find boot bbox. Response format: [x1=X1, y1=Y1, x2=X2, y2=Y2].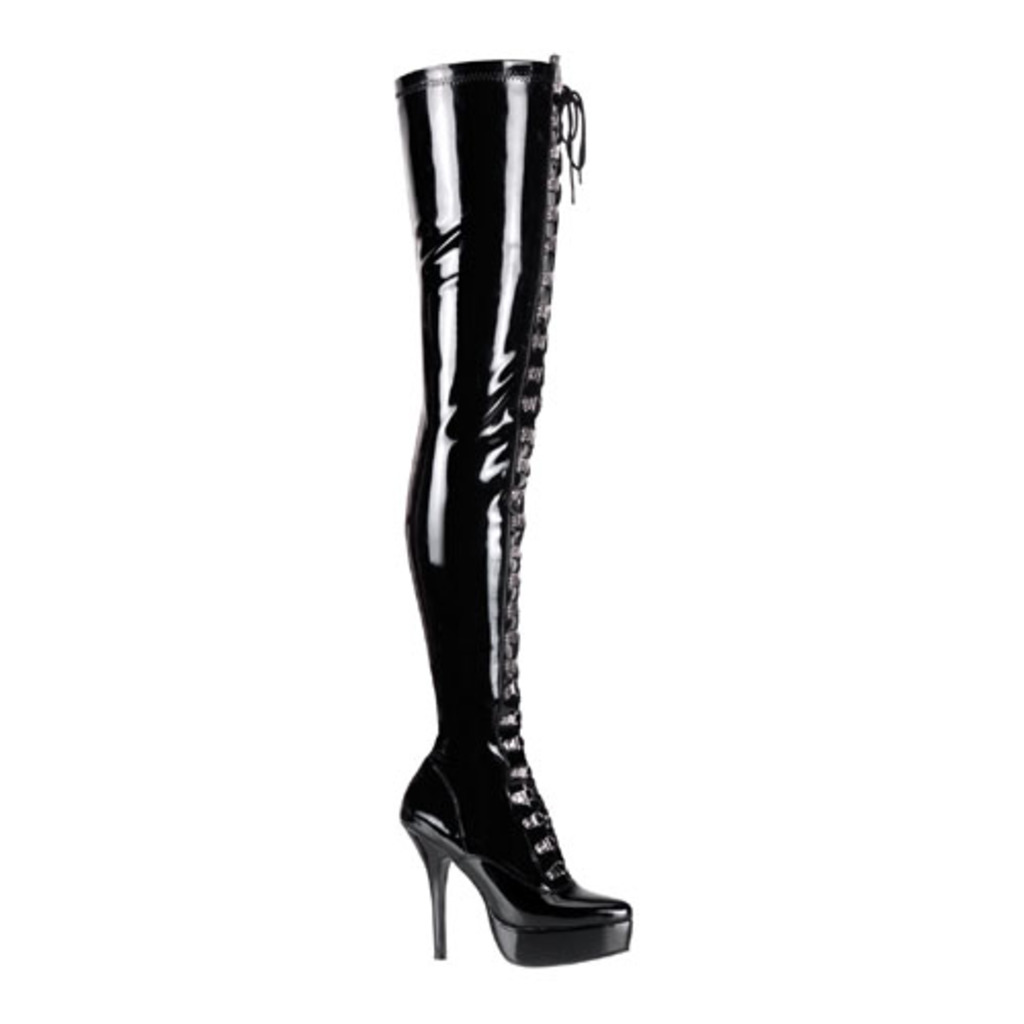
[x1=397, y1=57, x2=631, y2=965].
